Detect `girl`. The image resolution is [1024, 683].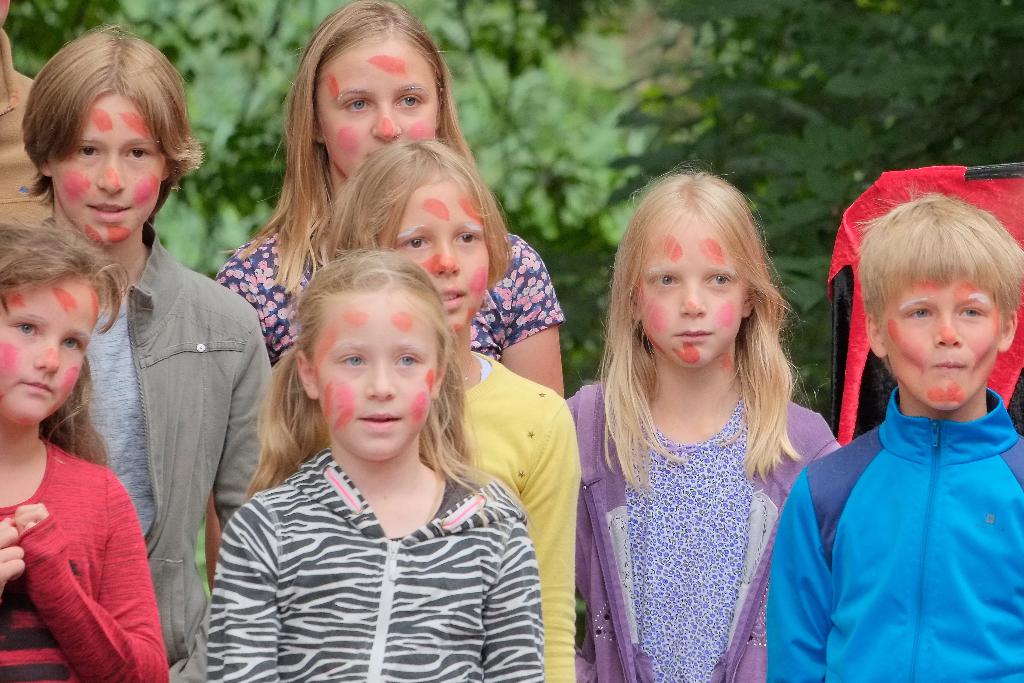
(312, 136, 575, 679).
